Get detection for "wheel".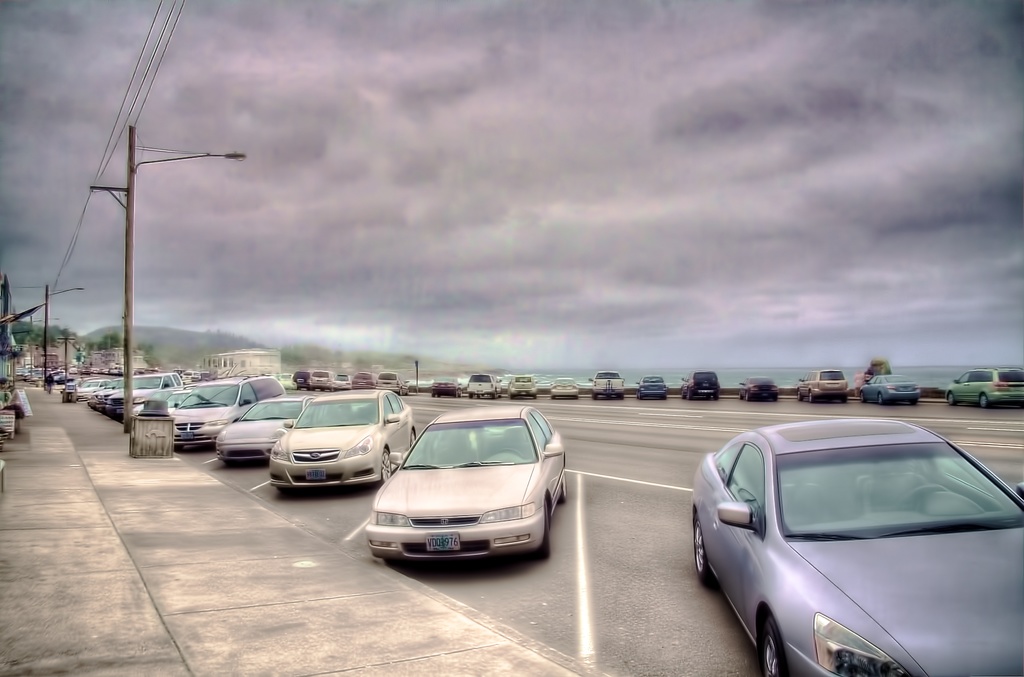
Detection: region(560, 469, 565, 503).
